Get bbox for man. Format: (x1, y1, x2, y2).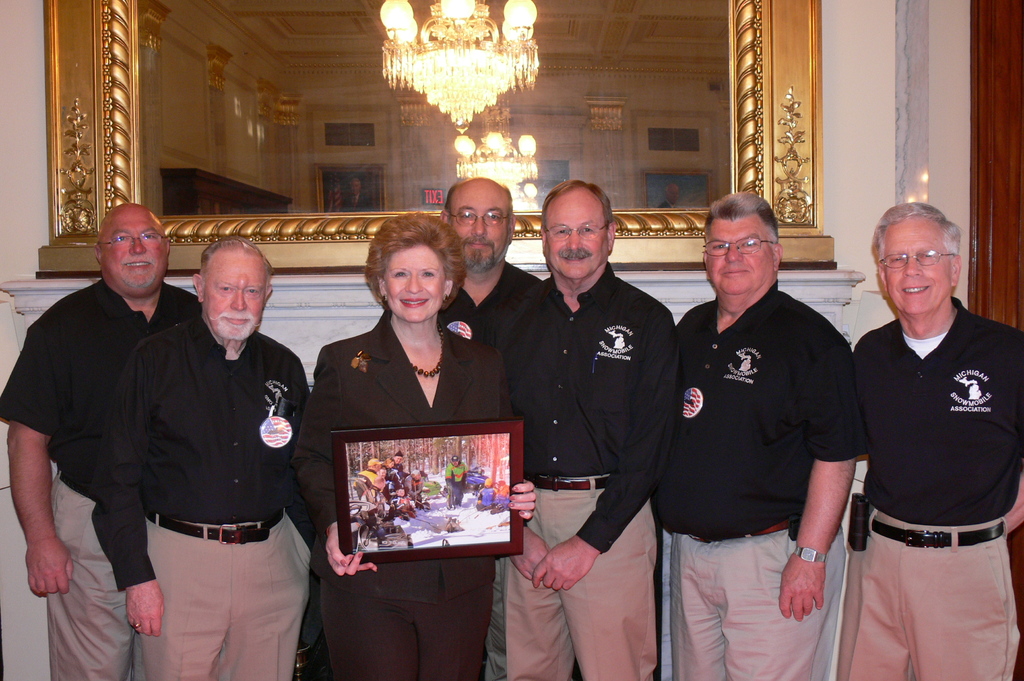
(438, 173, 552, 677).
